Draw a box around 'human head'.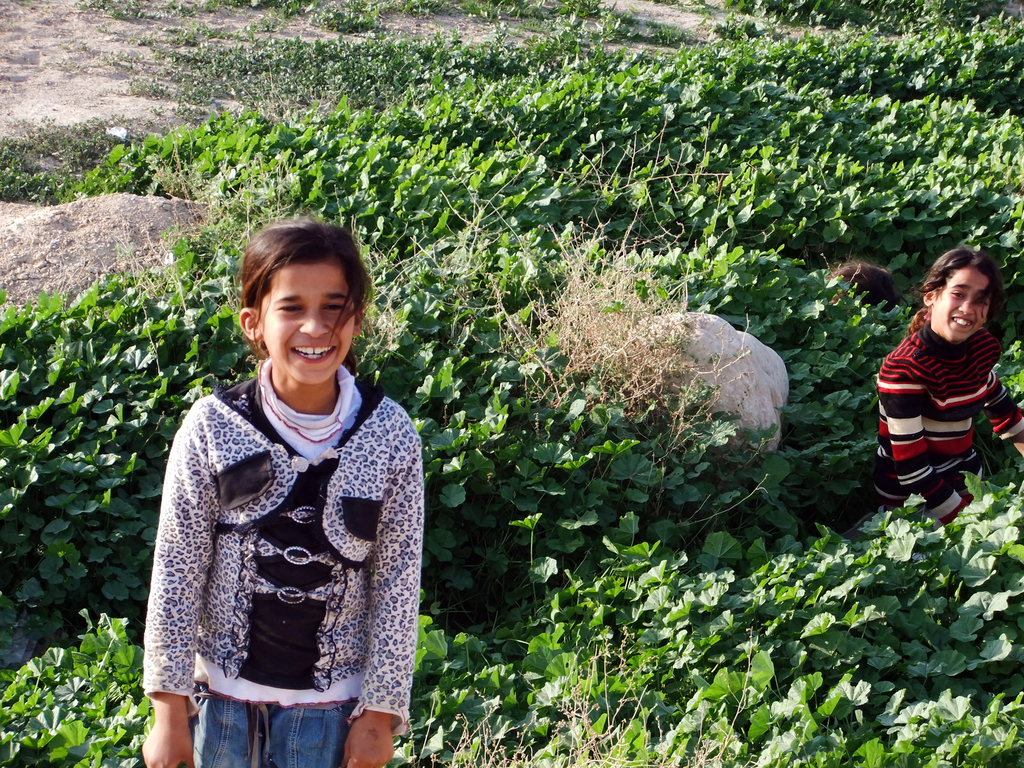
{"x1": 830, "y1": 257, "x2": 903, "y2": 307}.
